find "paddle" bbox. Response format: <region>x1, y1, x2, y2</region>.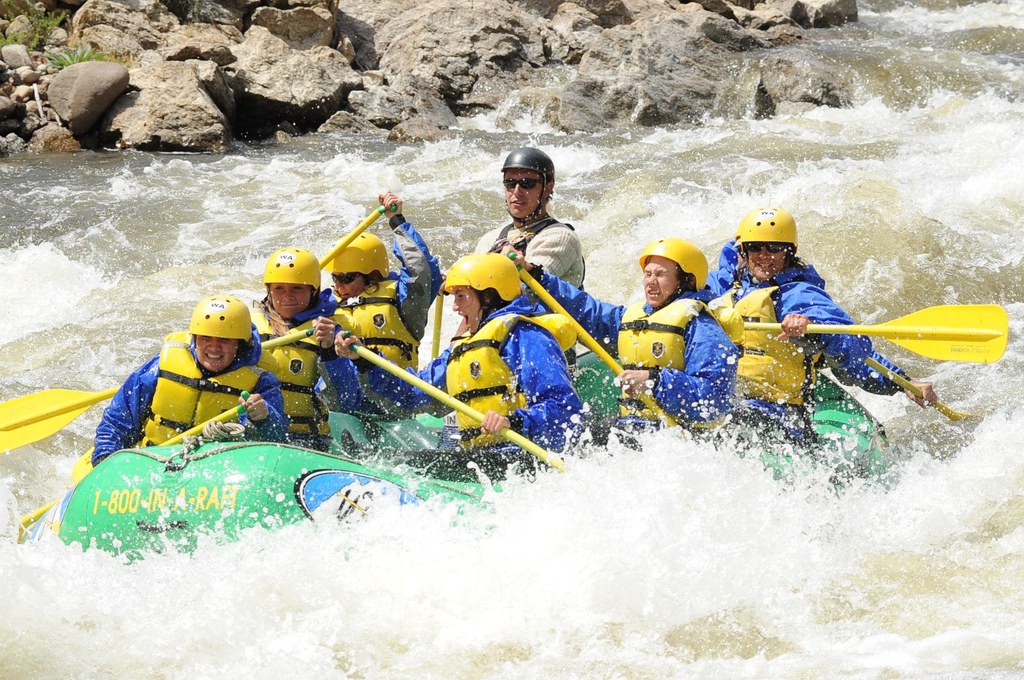
<region>321, 202, 395, 269</region>.
